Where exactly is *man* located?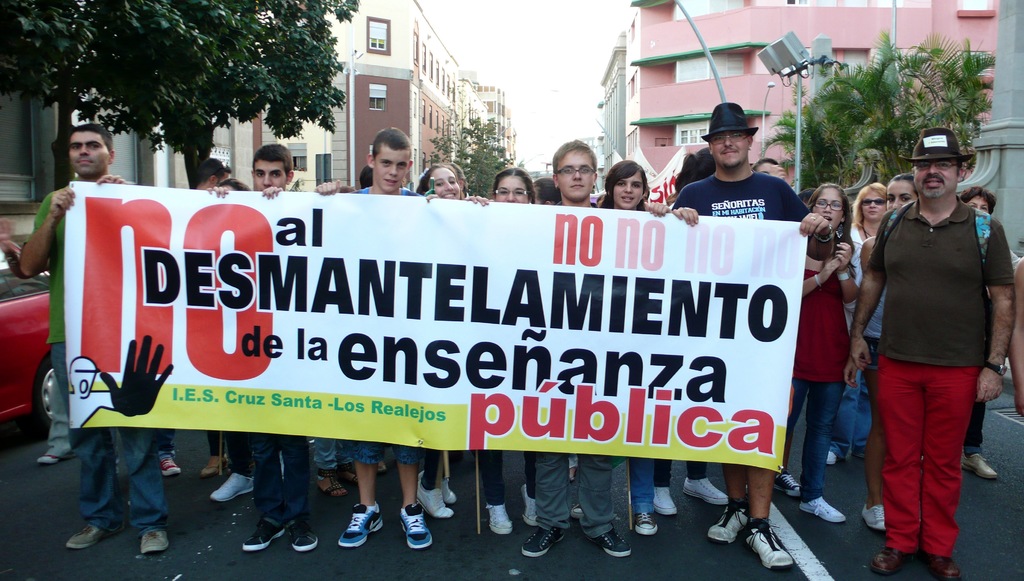
Its bounding box is 668 102 837 571.
